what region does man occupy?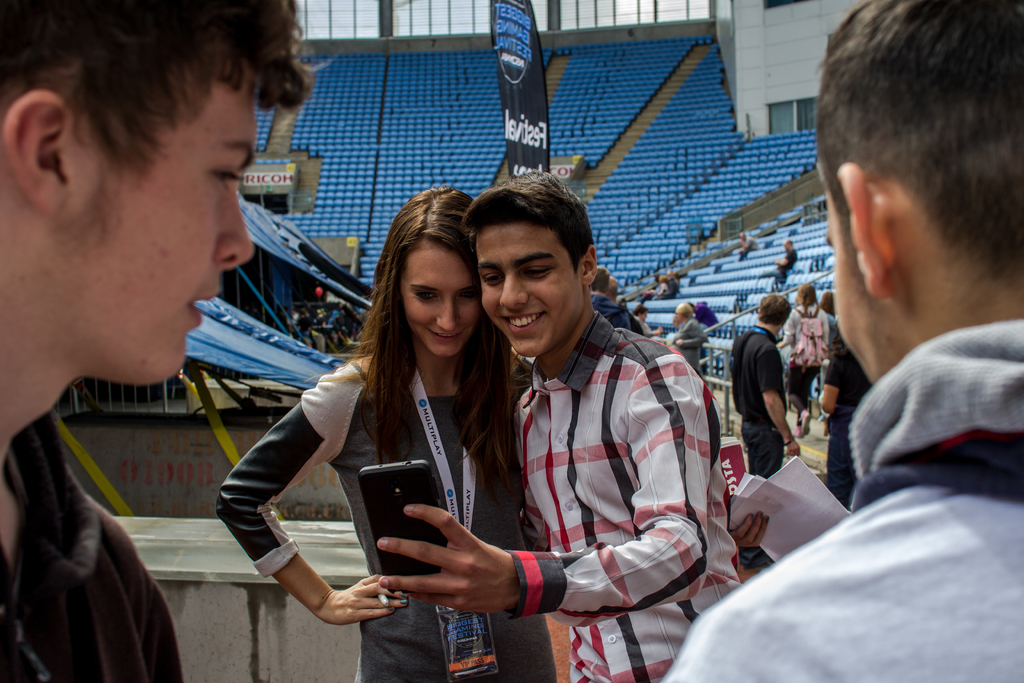
(left=739, top=231, right=757, bottom=257).
